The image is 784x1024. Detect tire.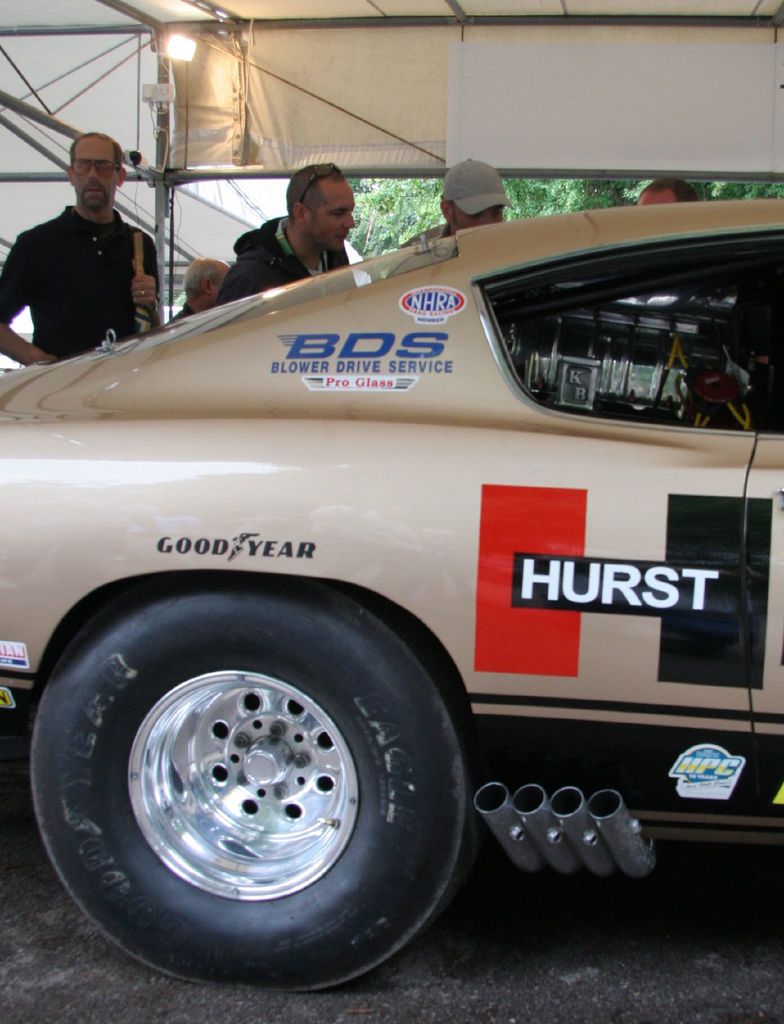
Detection: box(33, 557, 503, 967).
